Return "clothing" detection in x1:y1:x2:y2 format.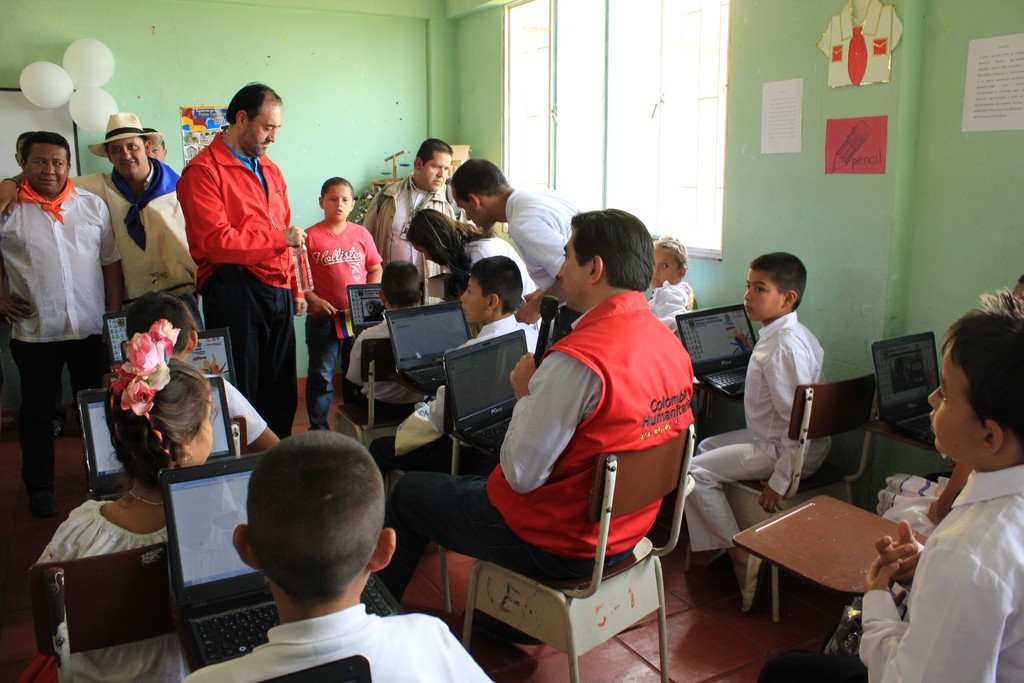
15:496:190:682.
